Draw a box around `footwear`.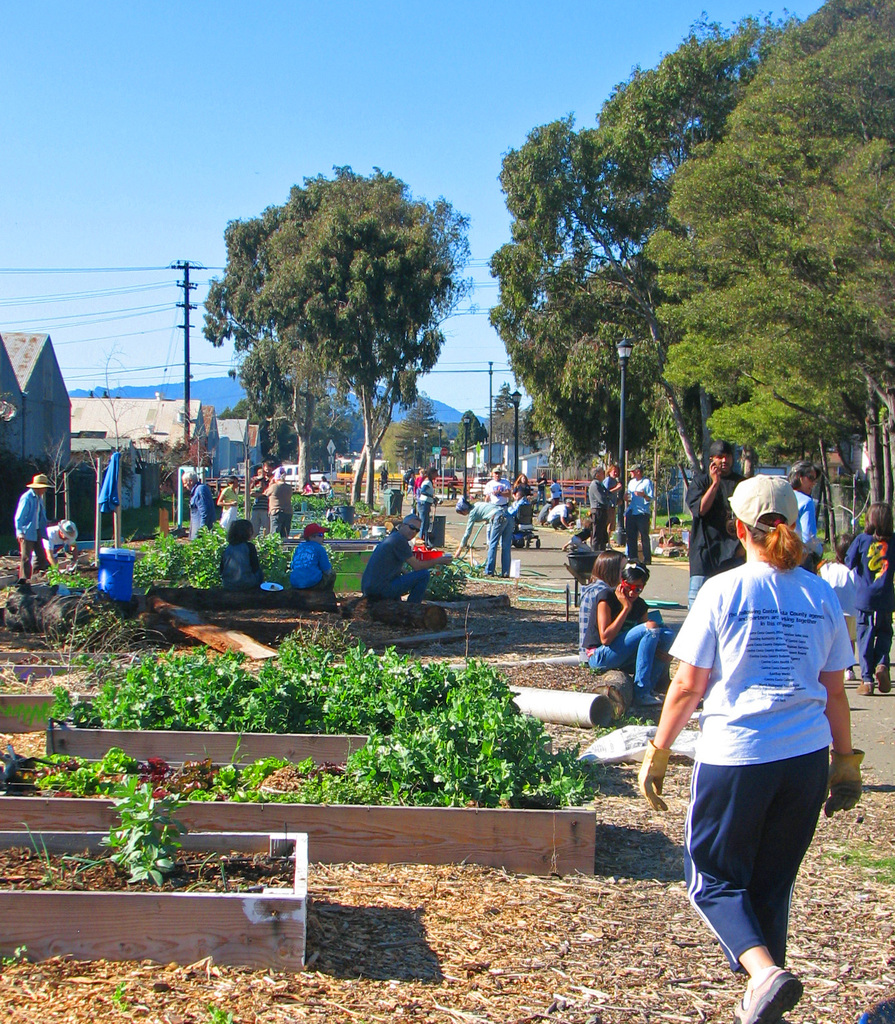
<bbox>859, 680, 878, 695</bbox>.
